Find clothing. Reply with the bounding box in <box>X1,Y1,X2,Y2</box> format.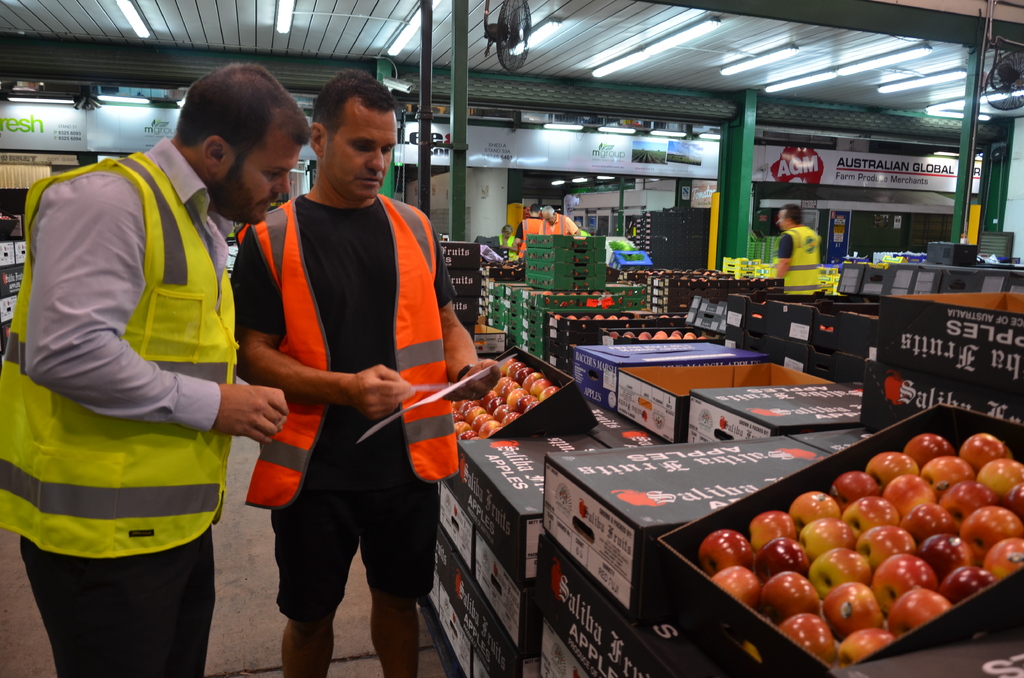
<box>0,140,239,549</box>.
